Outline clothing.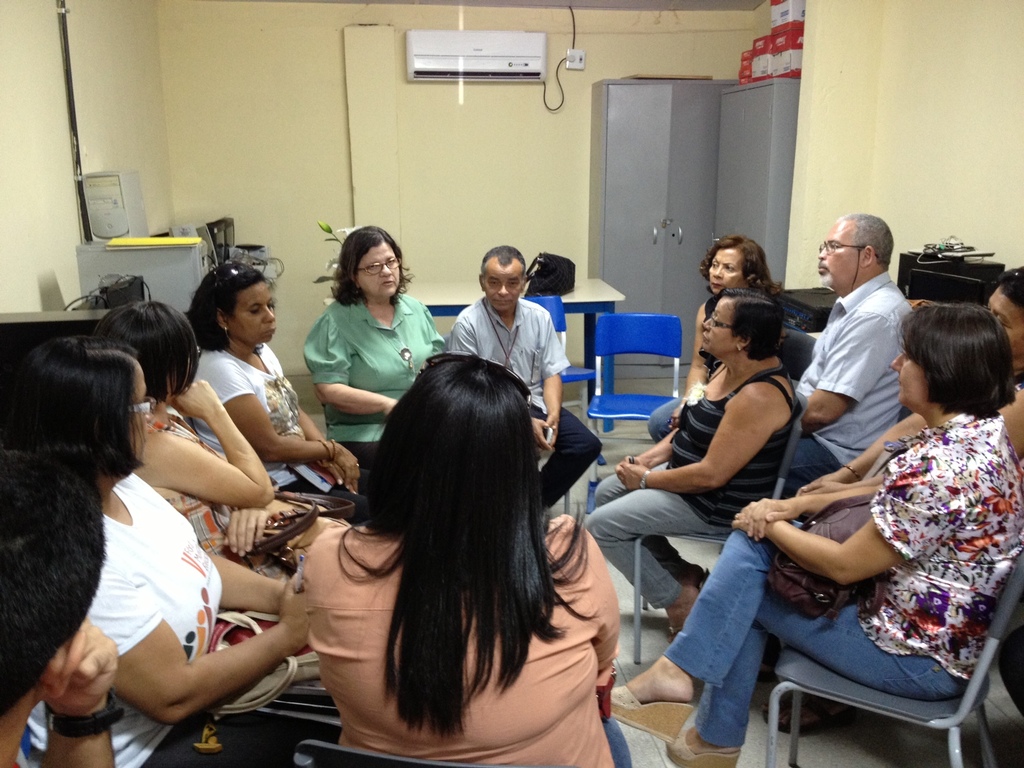
Outline: [left=579, top=353, right=803, bottom=607].
